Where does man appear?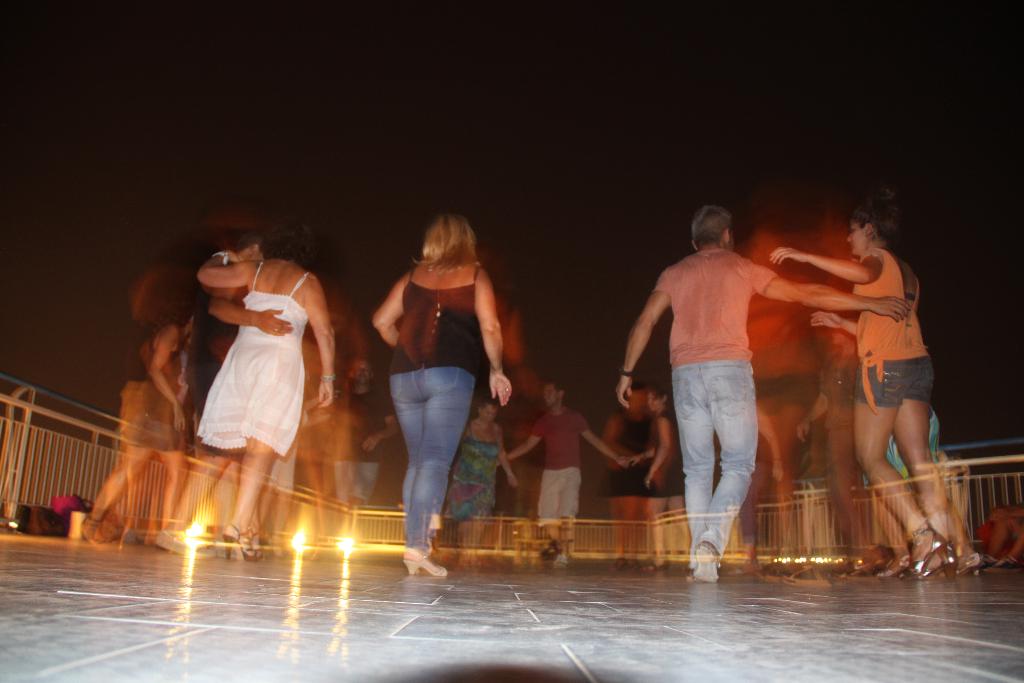
Appears at <box>318,355,407,554</box>.
